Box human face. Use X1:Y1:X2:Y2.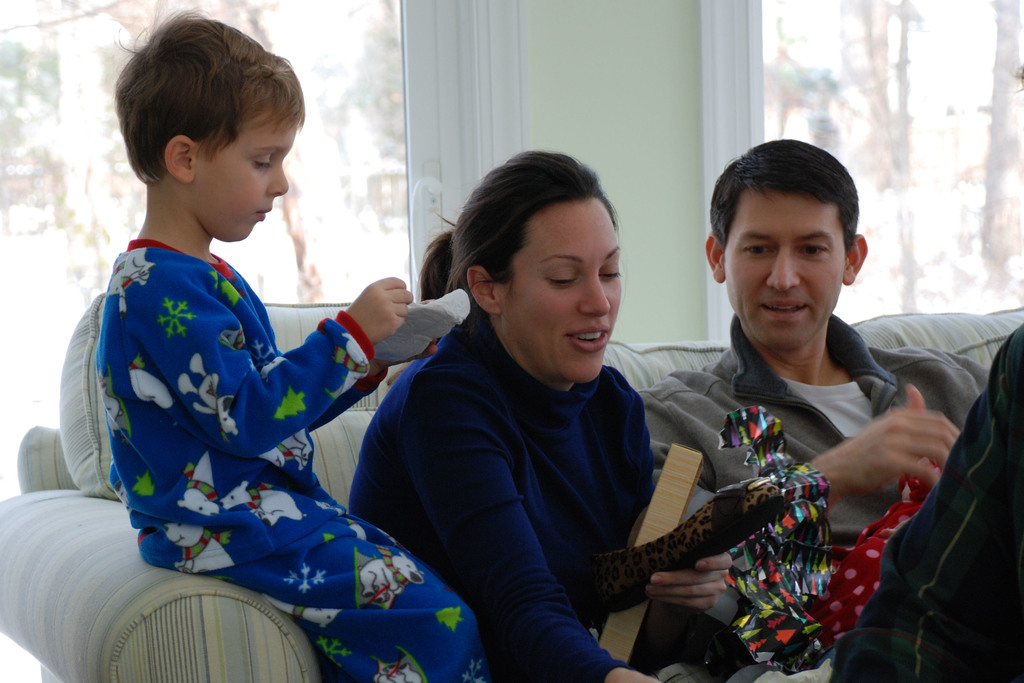
723:189:844:352.
